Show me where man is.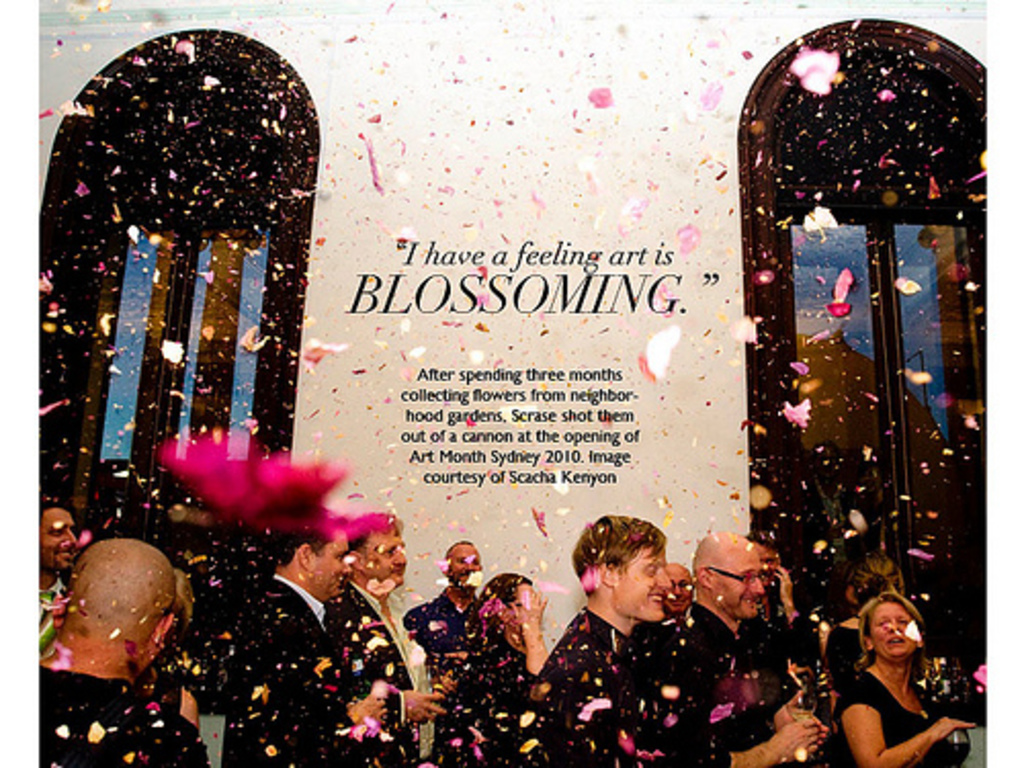
man is at BBox(324, 516, 444, 766).
